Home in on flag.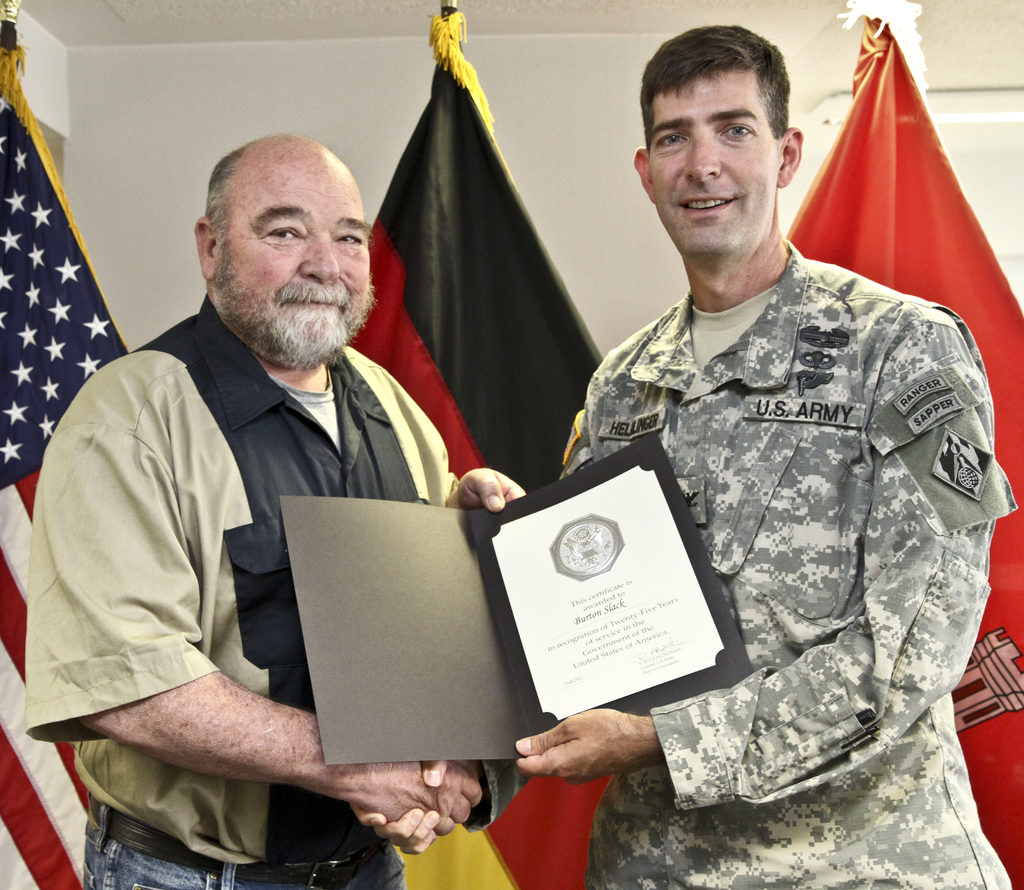
Homed in at (0,10,168,889).
